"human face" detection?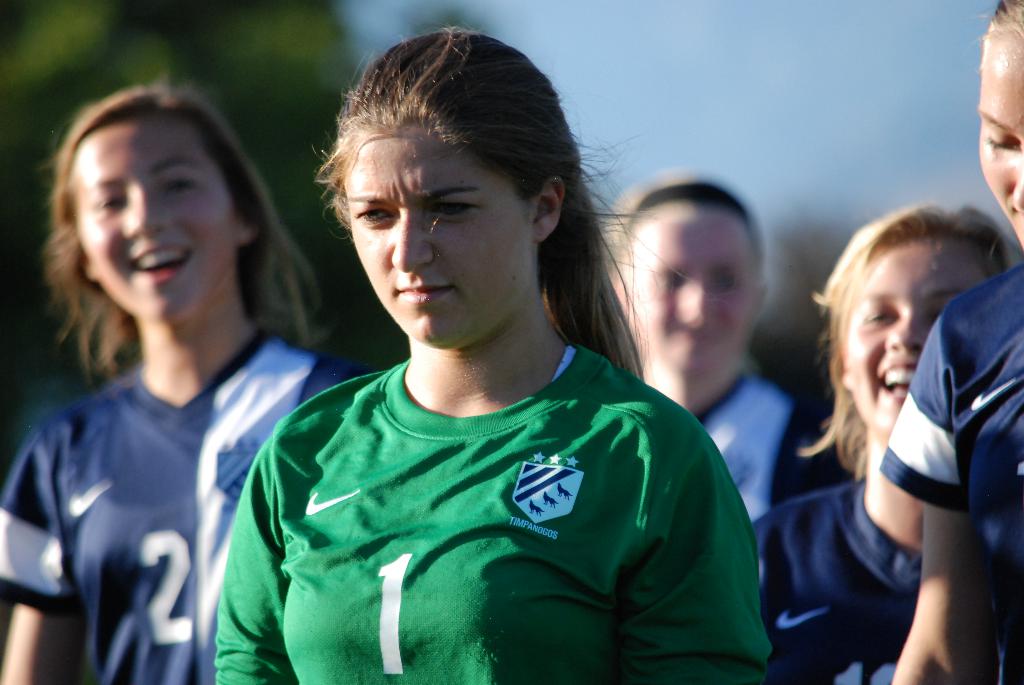
region(73, 122, 235, 317)
